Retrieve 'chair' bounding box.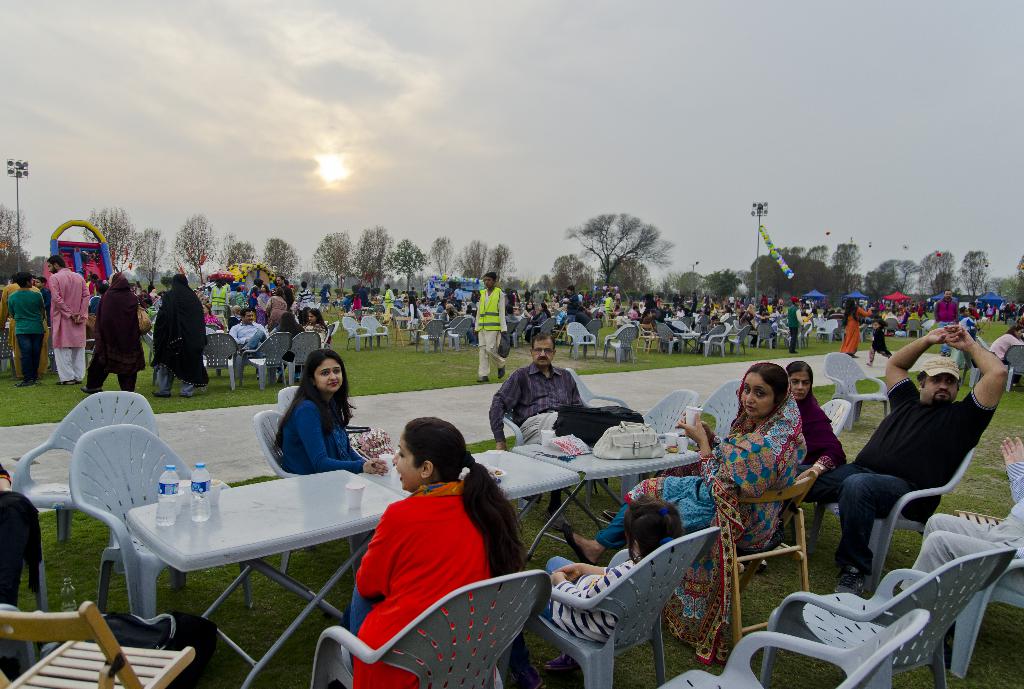
Bounding box: rect(0, 604, 63, 671).
